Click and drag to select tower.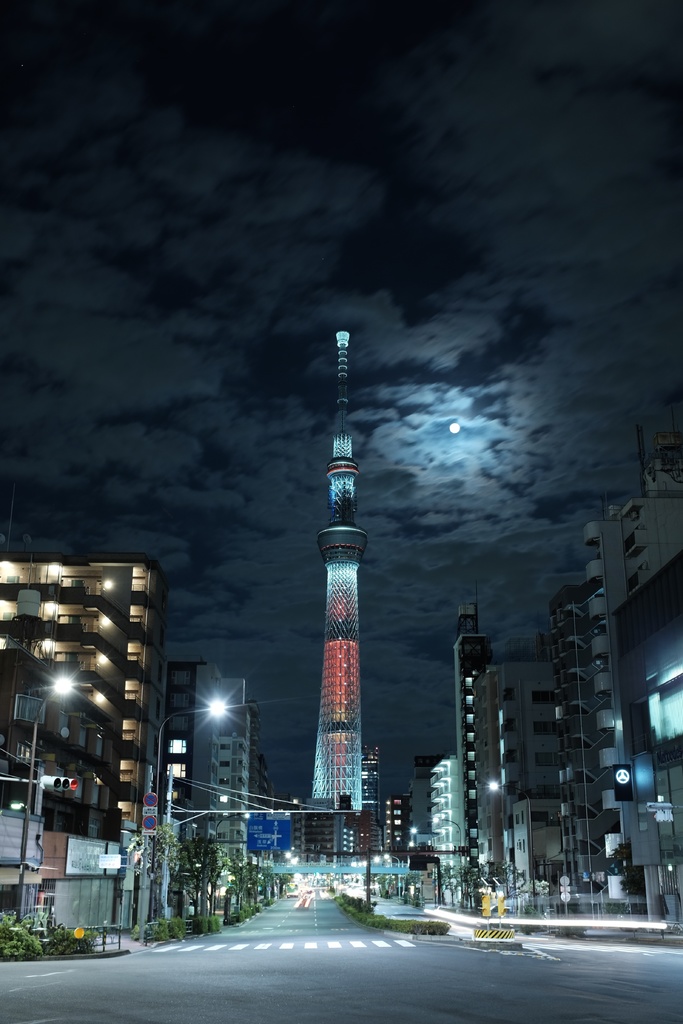
Selection: 452/589/484/631.
